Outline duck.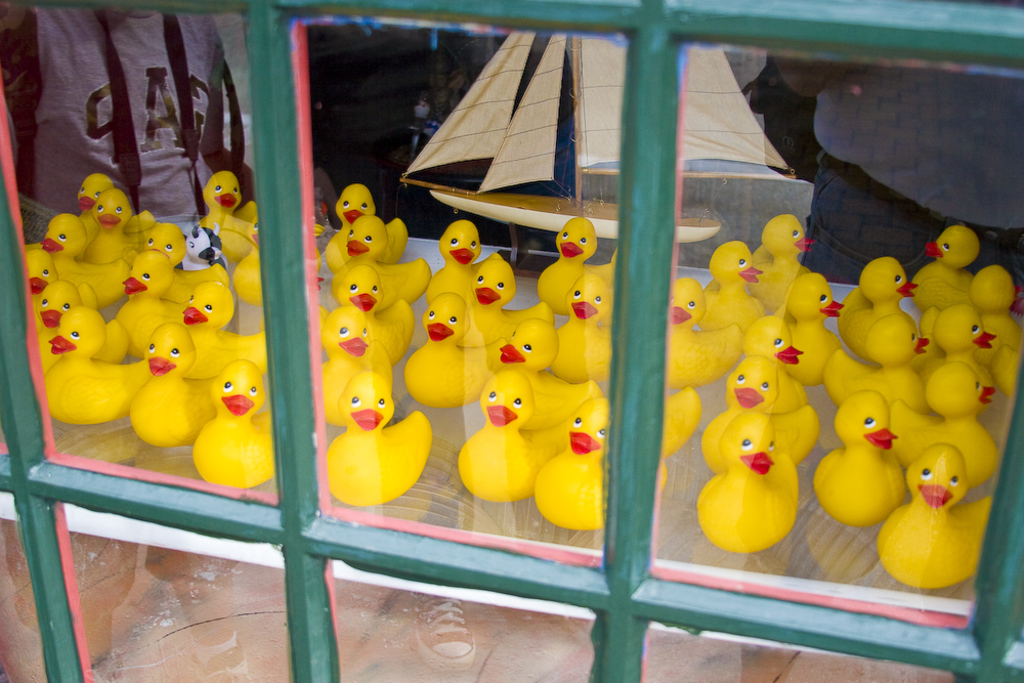
Outline: [31,306,146,430].
